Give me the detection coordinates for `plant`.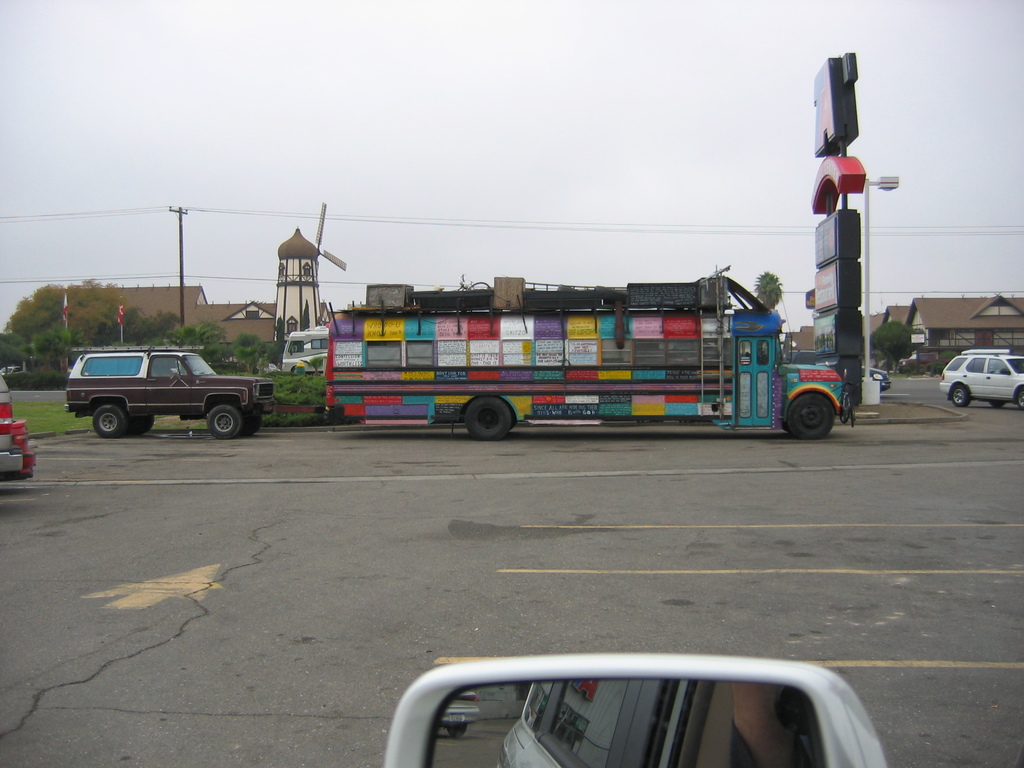
pyautogui.locateOnScreen(269, 359, 327, 404).
